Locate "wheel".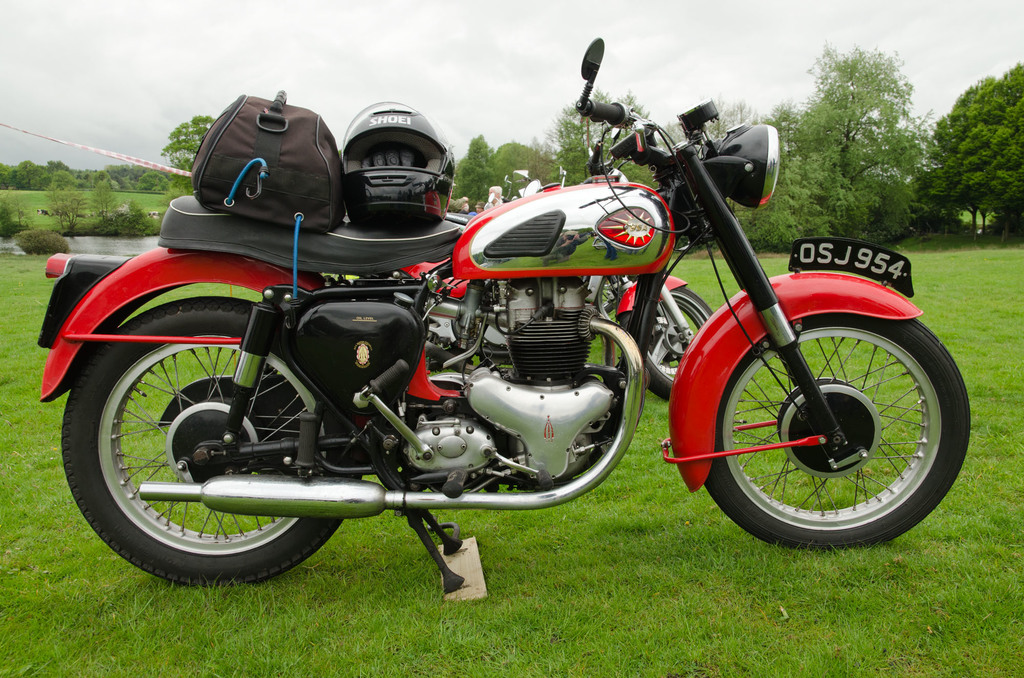
Bounding box: bbox=(616, 286, 714, 403).
